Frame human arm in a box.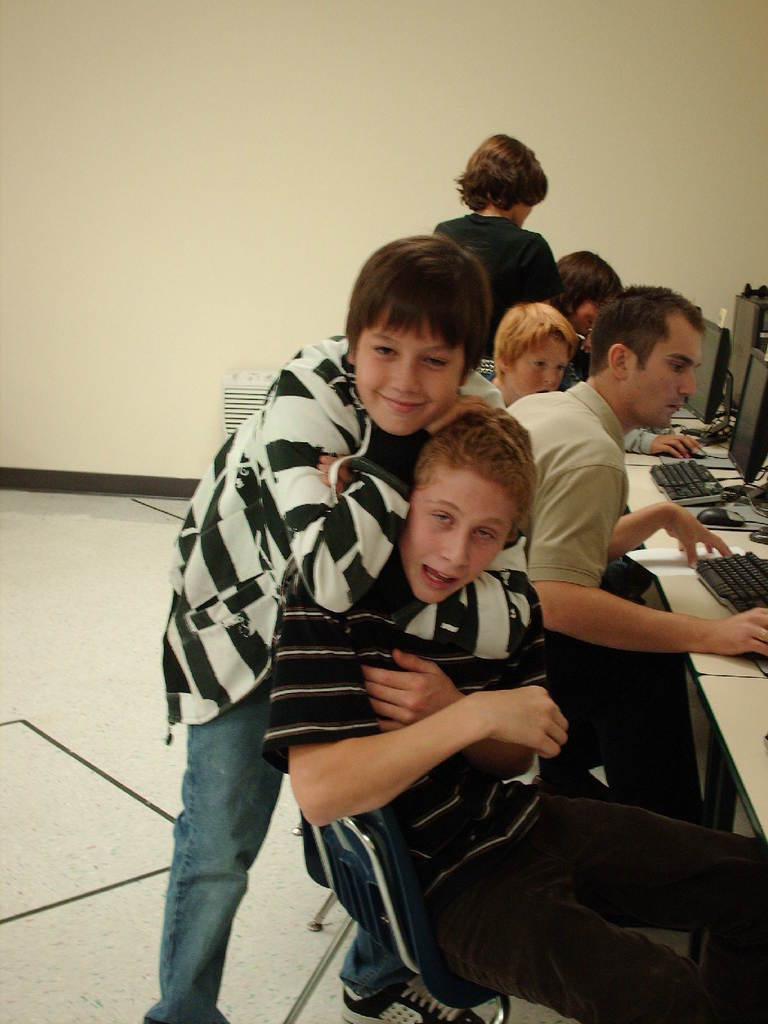
rect(339, 638, 564, 788).
